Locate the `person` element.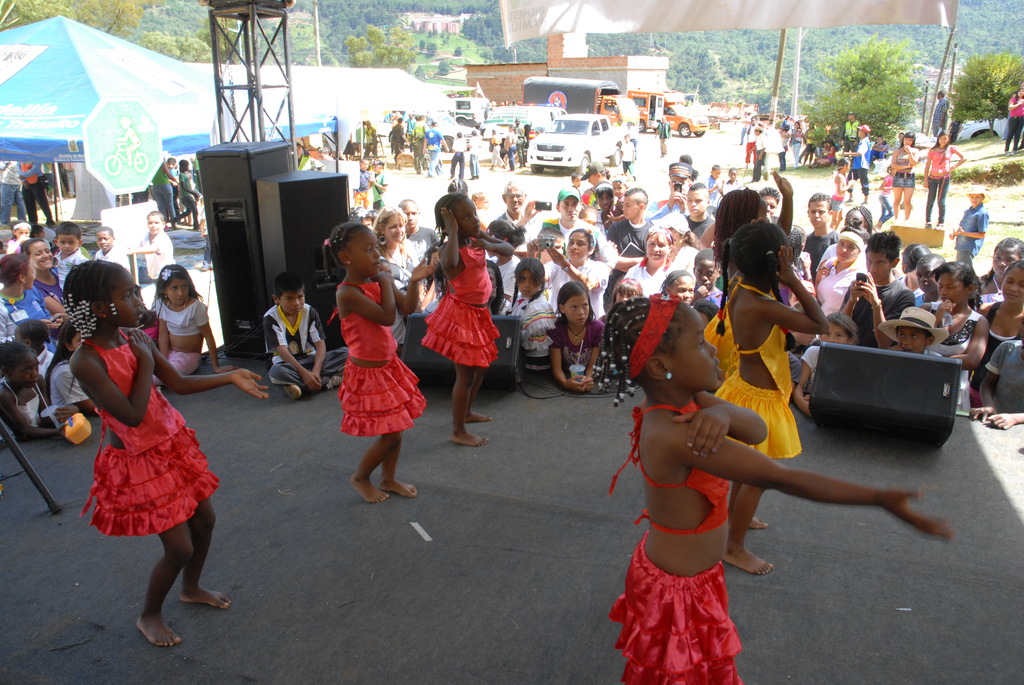
Element bbox: 325,221,435,503.
